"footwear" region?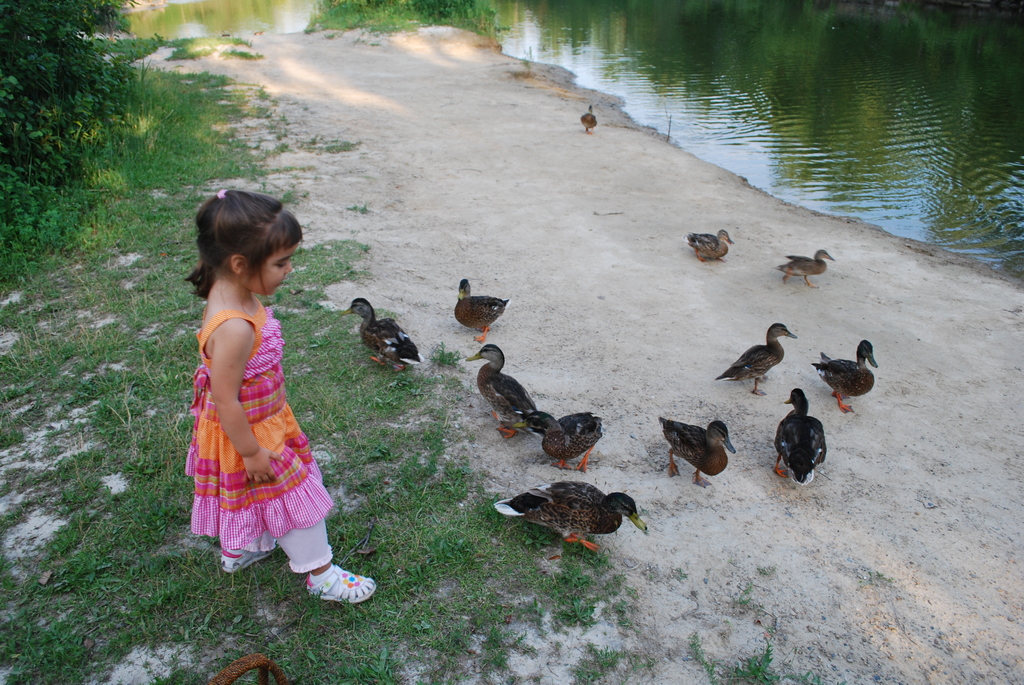
<region>301, 562, 378, 606</region>
